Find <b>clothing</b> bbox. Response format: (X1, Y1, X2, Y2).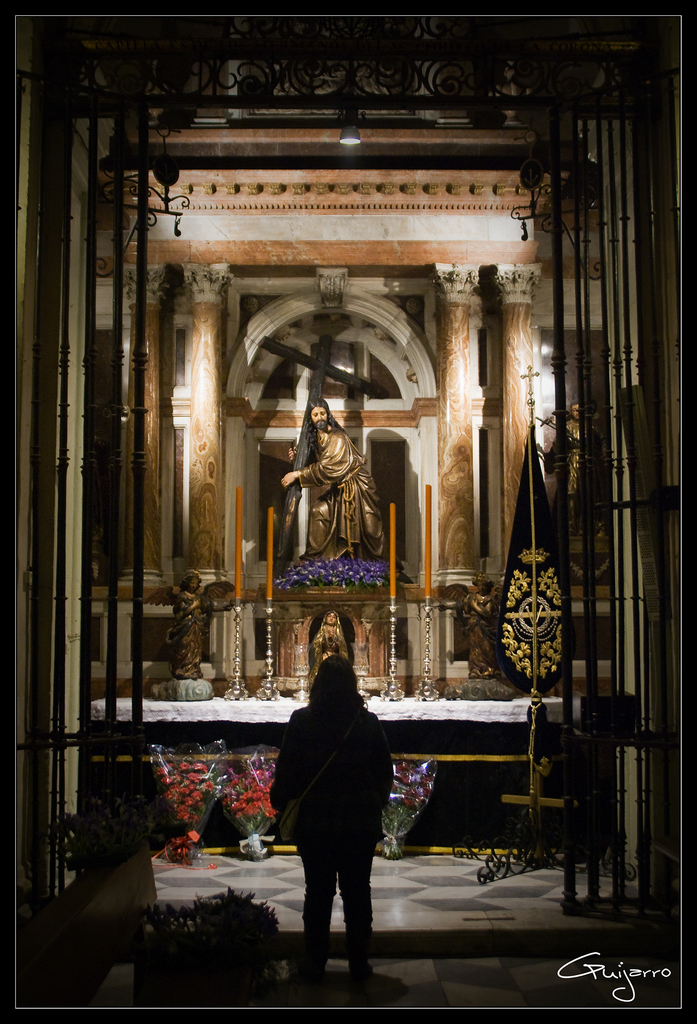
(272, 643, 397, 930).
